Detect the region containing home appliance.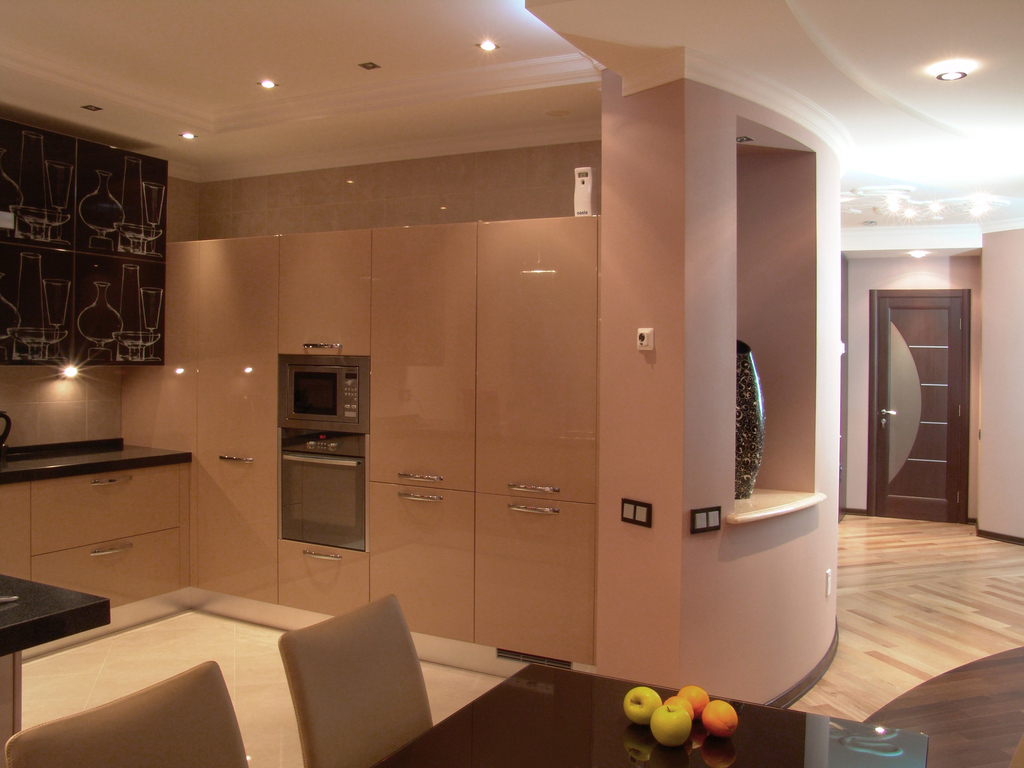
281, 437, 367, 556.
